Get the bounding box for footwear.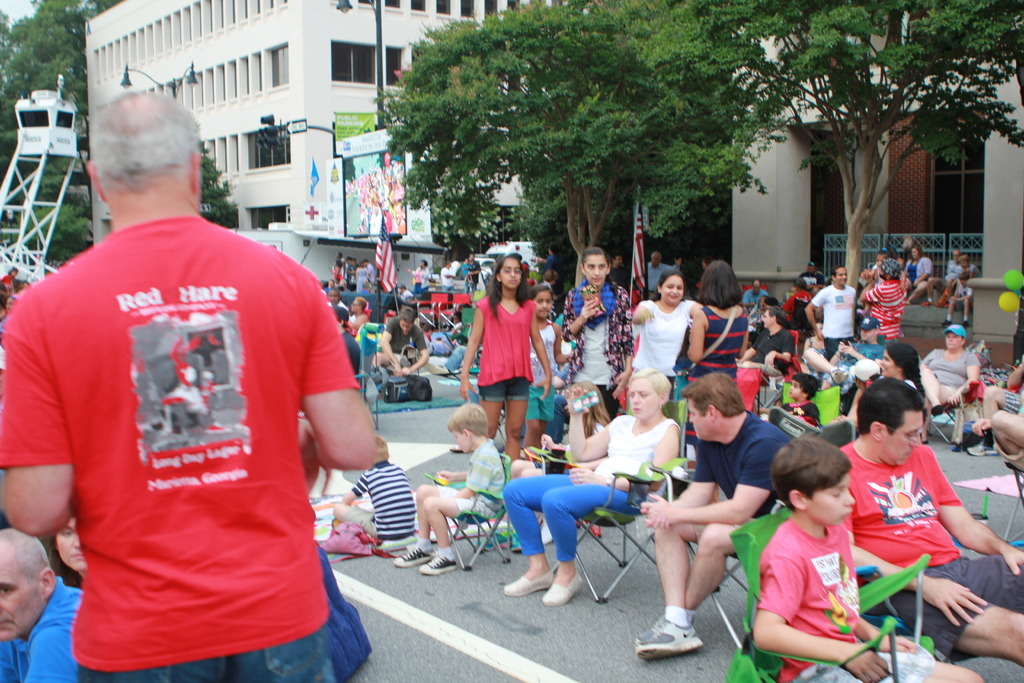
[924, 298, 933, 306].
